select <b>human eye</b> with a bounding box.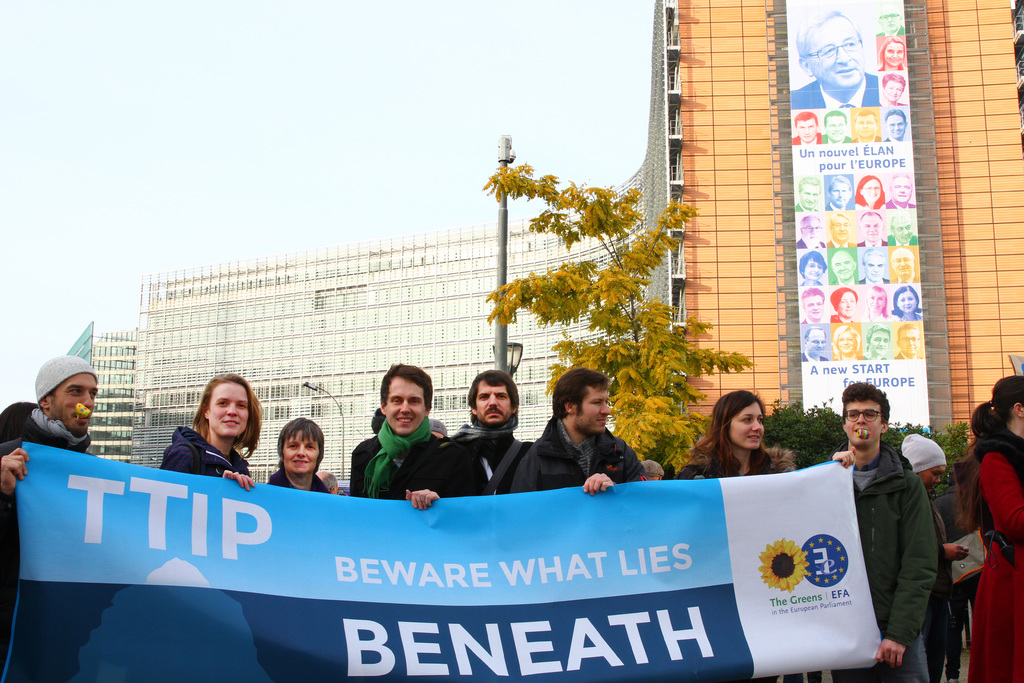
rect(591, 399, 601, 405).
